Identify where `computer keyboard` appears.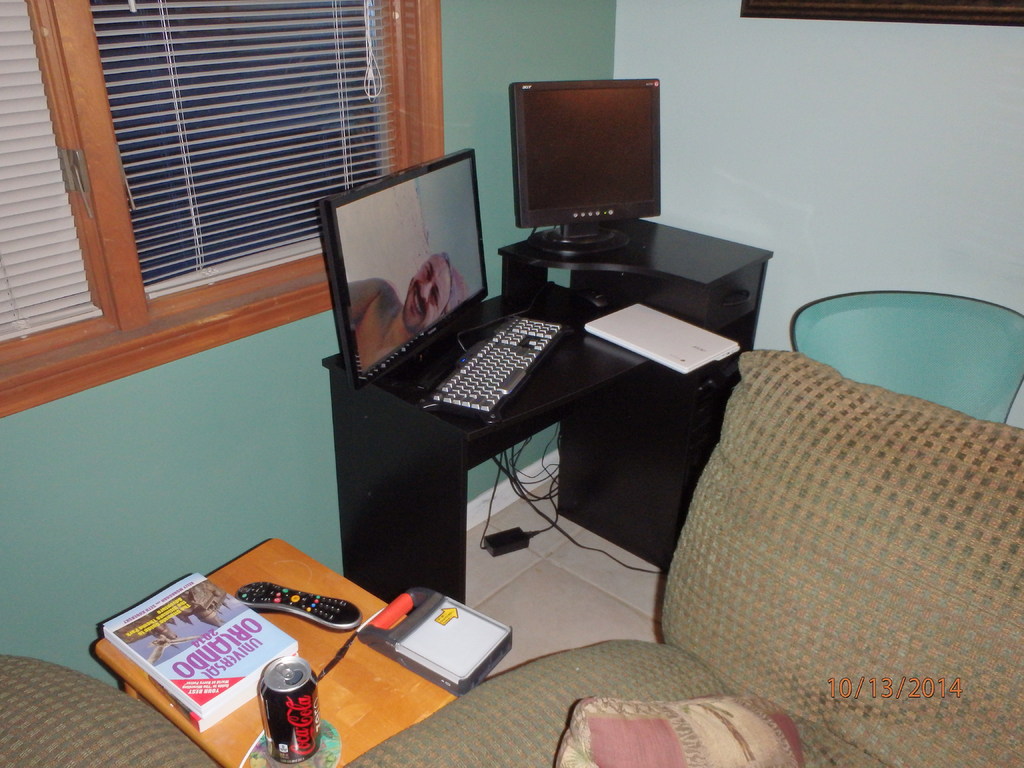
Appears at {"left": 419, "top": 311, "right": 572, "bottom": 424}.
